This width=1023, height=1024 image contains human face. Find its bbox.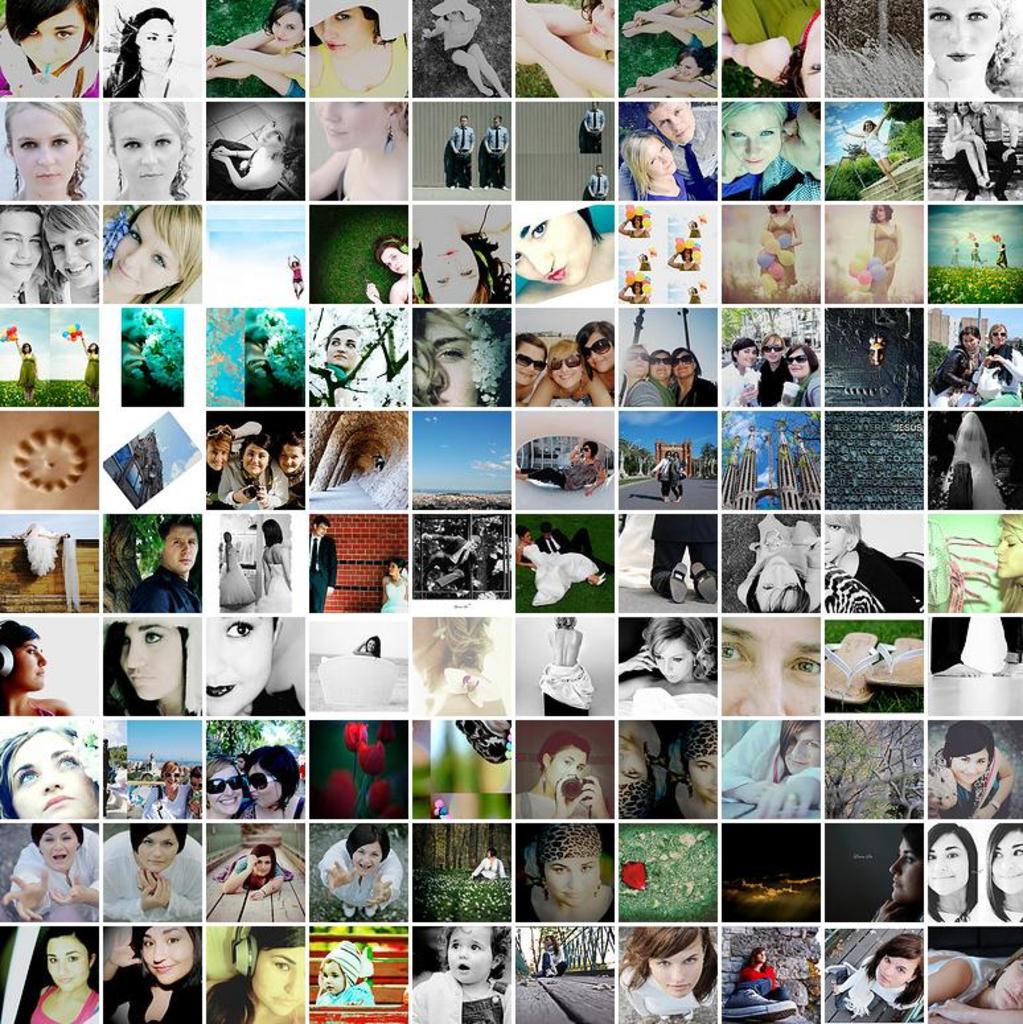
534/846/604/901.
